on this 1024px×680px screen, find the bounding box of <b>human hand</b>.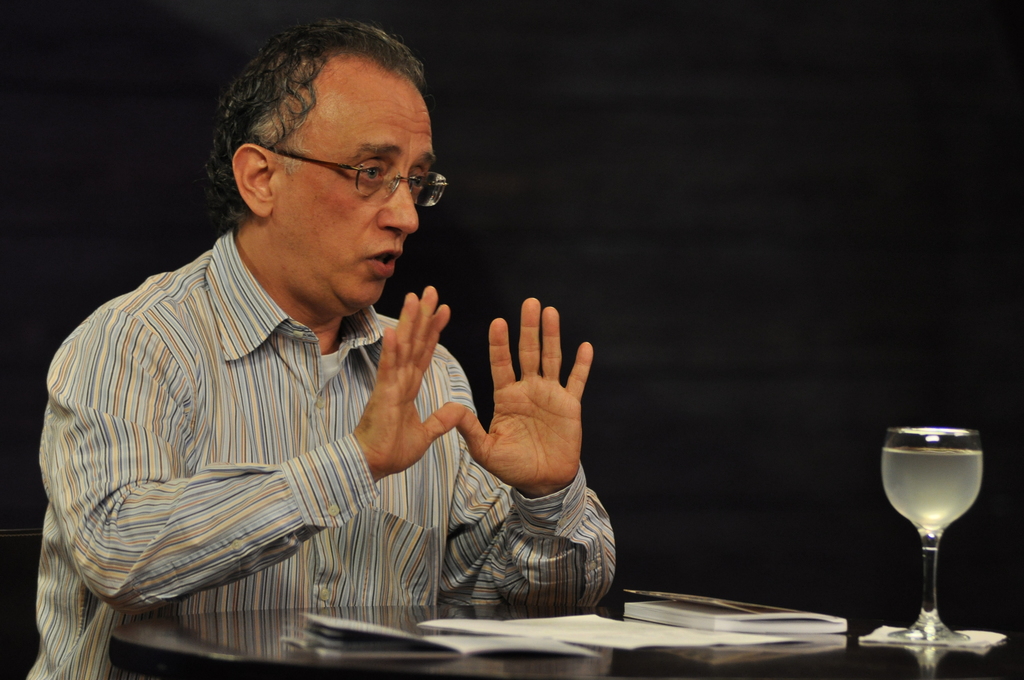
Bounding box: {"x1": 351, "y1": 284, "x2": 467, "y2": 474}.
